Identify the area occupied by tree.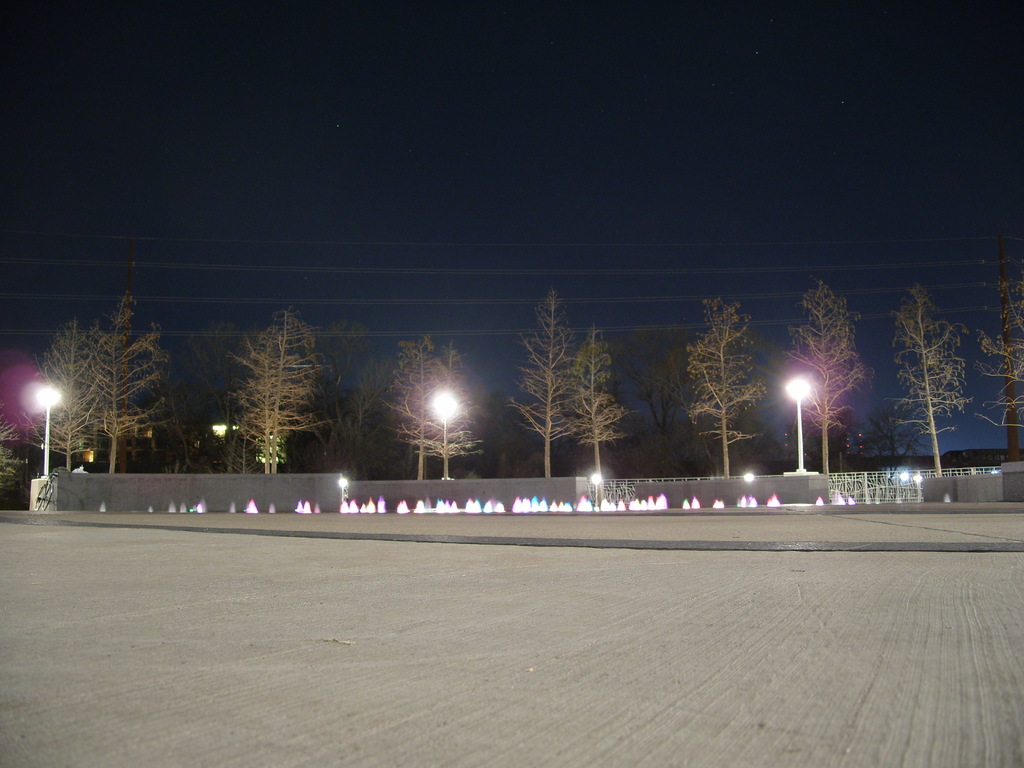
Area: detection(213, 295, 328, 469).
